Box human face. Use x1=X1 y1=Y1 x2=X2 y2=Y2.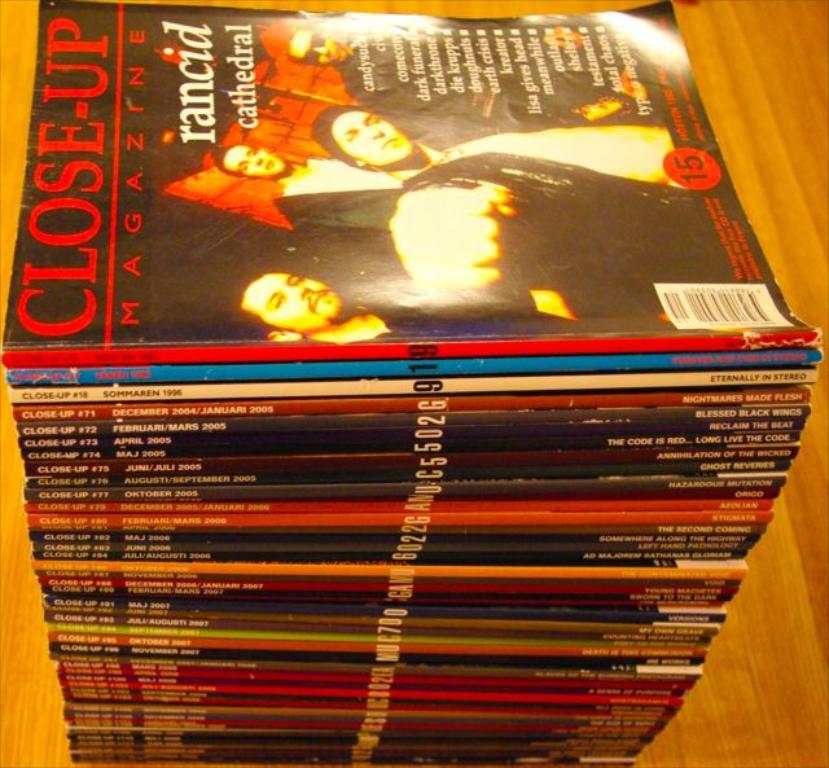
x1=225 y1=144 x2=288 y2=175.
